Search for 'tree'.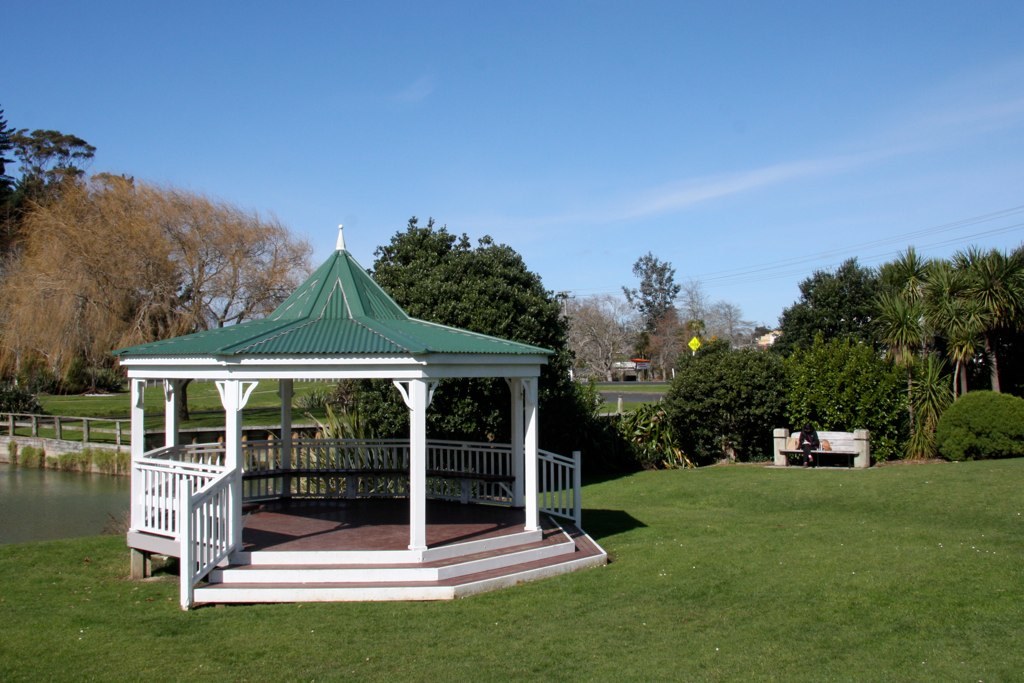
Found at <box>794,343,914,469</box>.
